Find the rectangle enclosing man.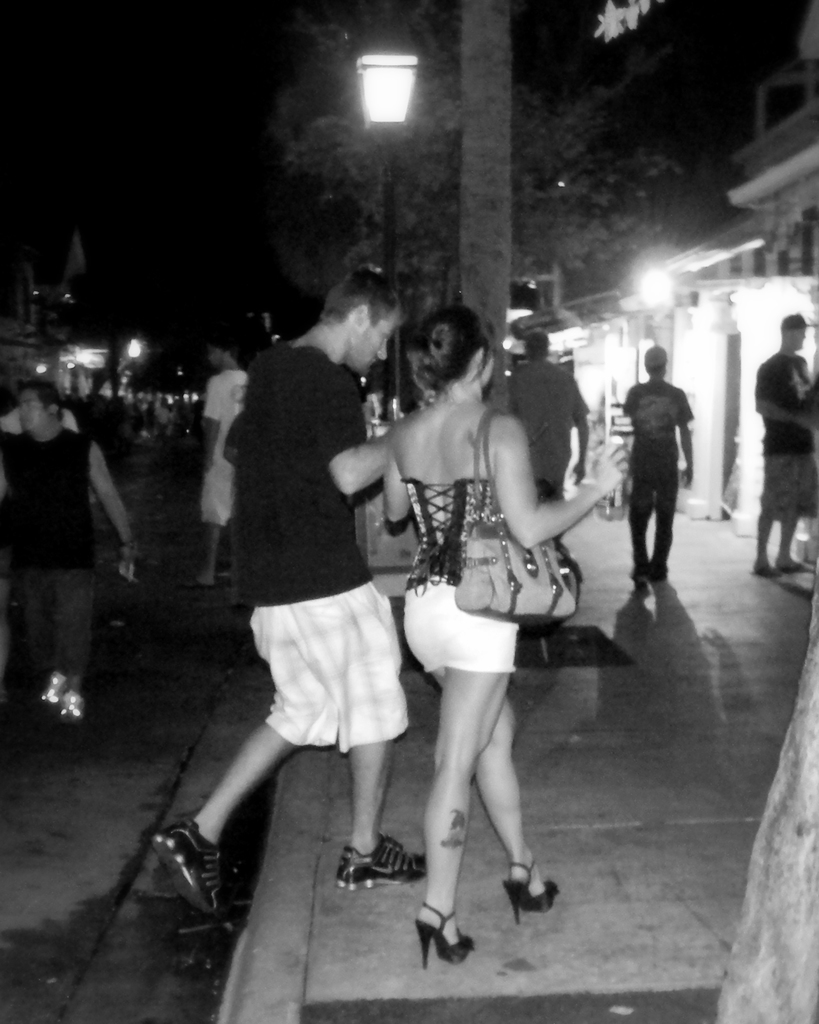
(148, 270, 426, 919).
